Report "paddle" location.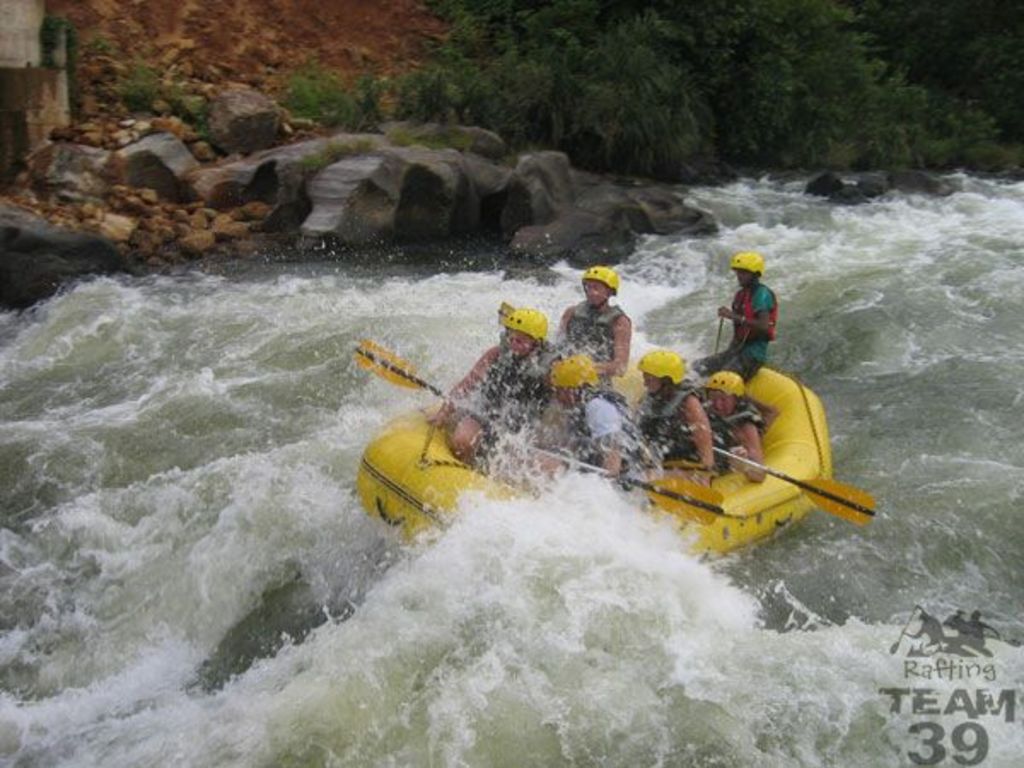
Report: 512/437/725/524.
